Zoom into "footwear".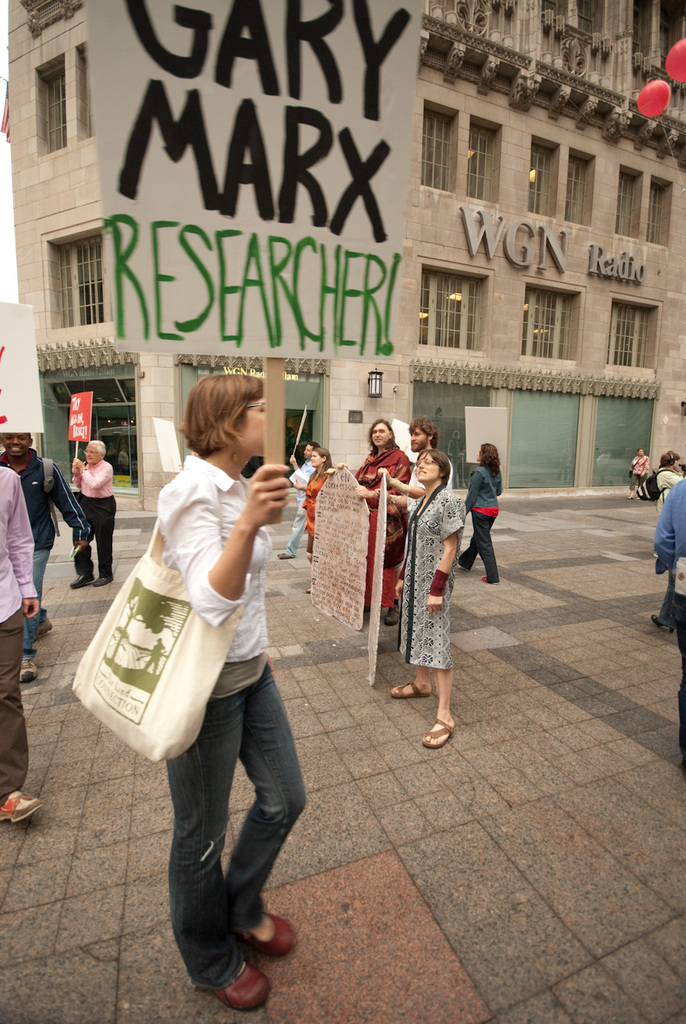
Zoom target: (x1=650, y1=613, x2=675, y2=634).
